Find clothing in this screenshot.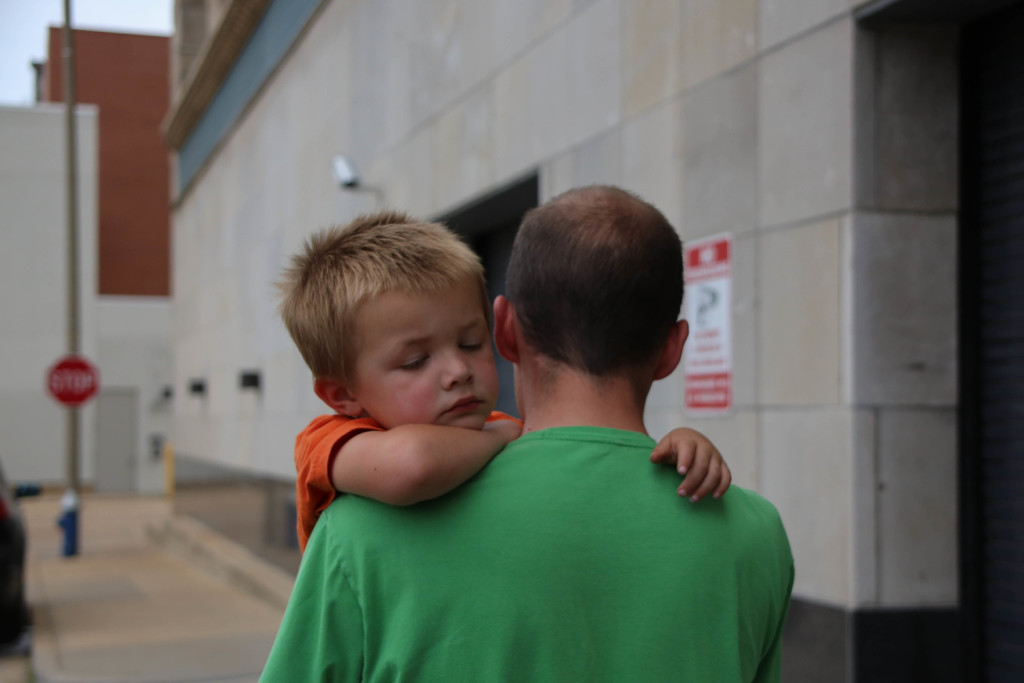
The bounding box for clothing is crop(294, 409, 522, 574).
